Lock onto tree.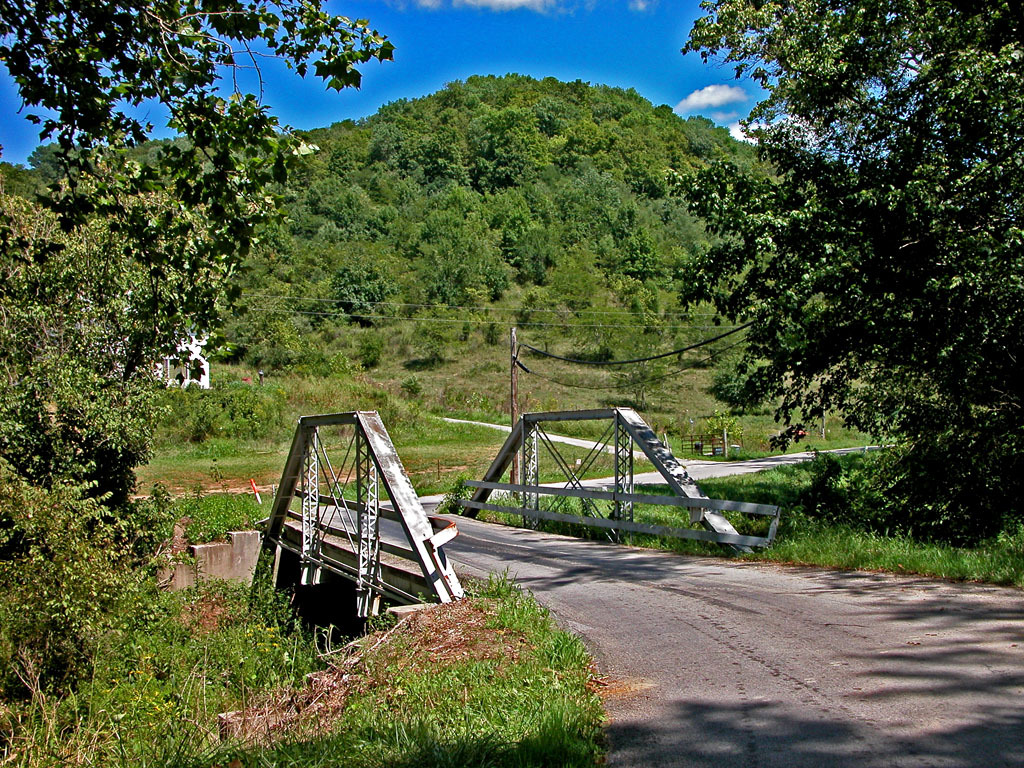
Locked: pyautogui.locateOnScreen(255, 119, 423, 341).
